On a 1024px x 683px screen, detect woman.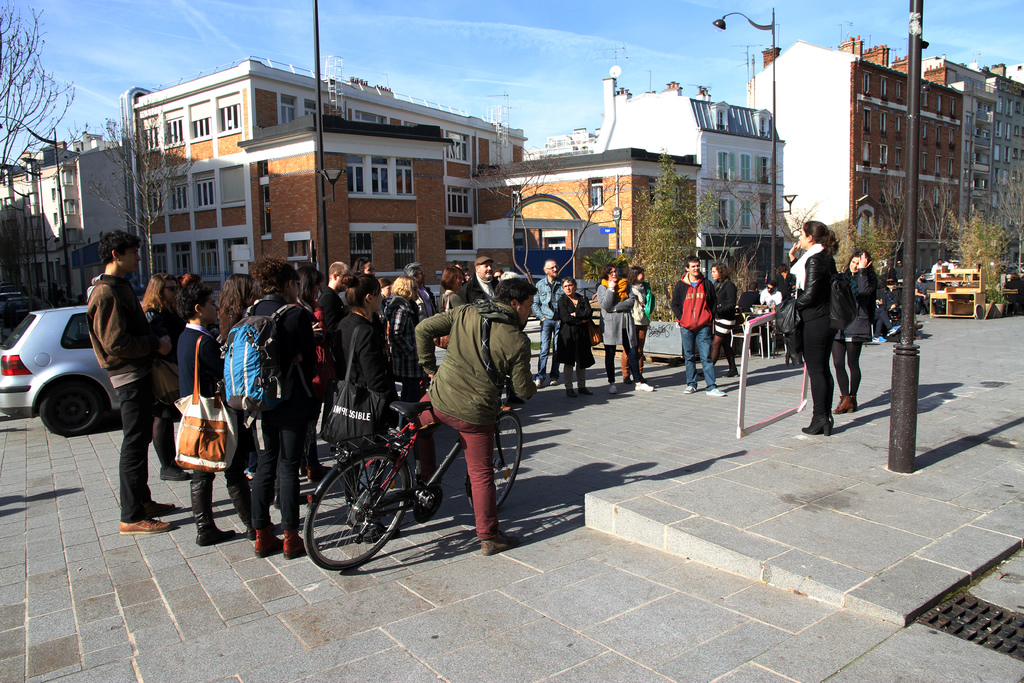
[836, 249, 877, 415].
